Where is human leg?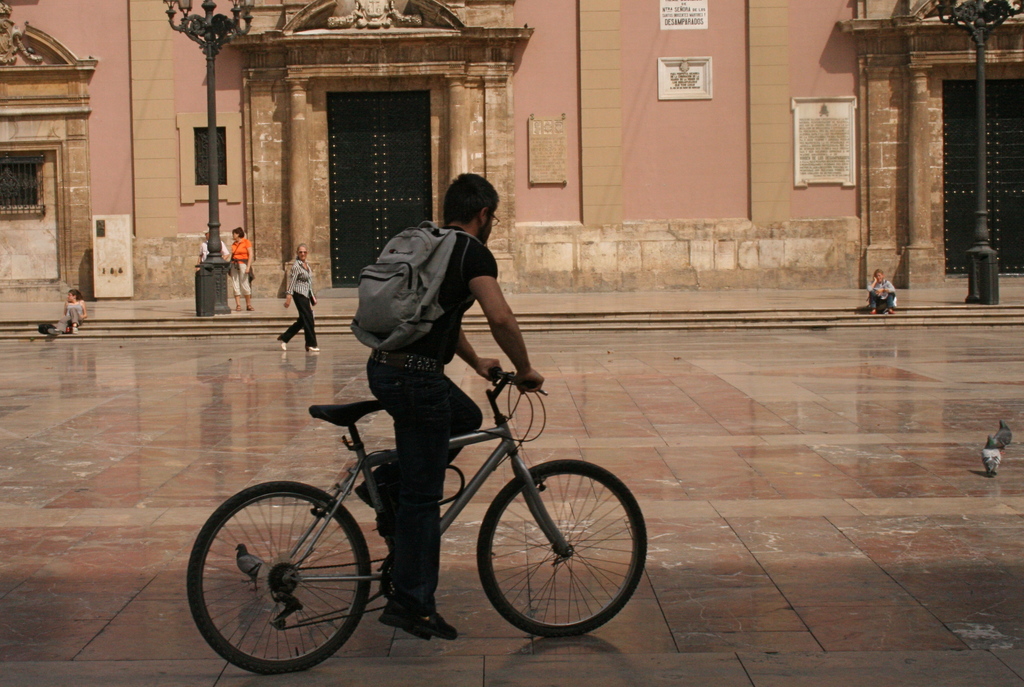
x1=358 y1=381 x2=482 y2=535.
